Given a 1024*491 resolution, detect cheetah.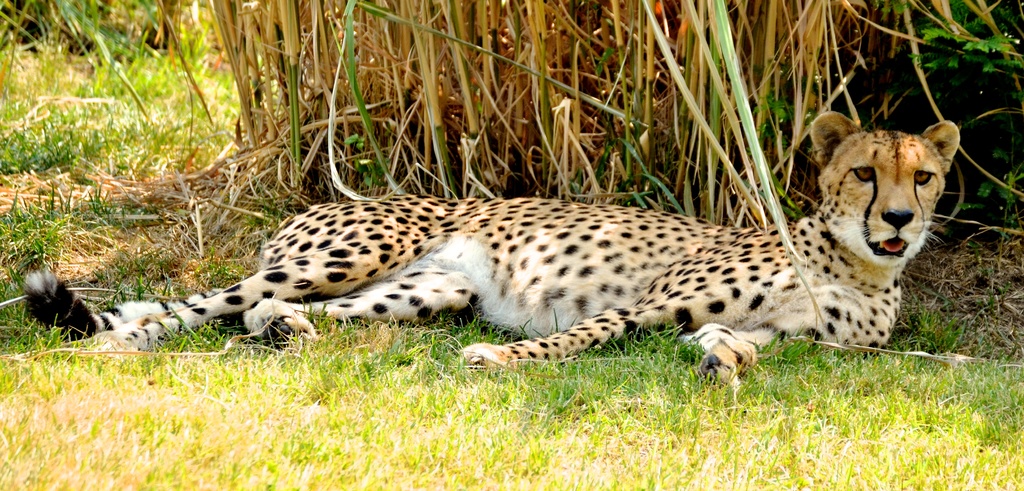
[24,108,961,392].
